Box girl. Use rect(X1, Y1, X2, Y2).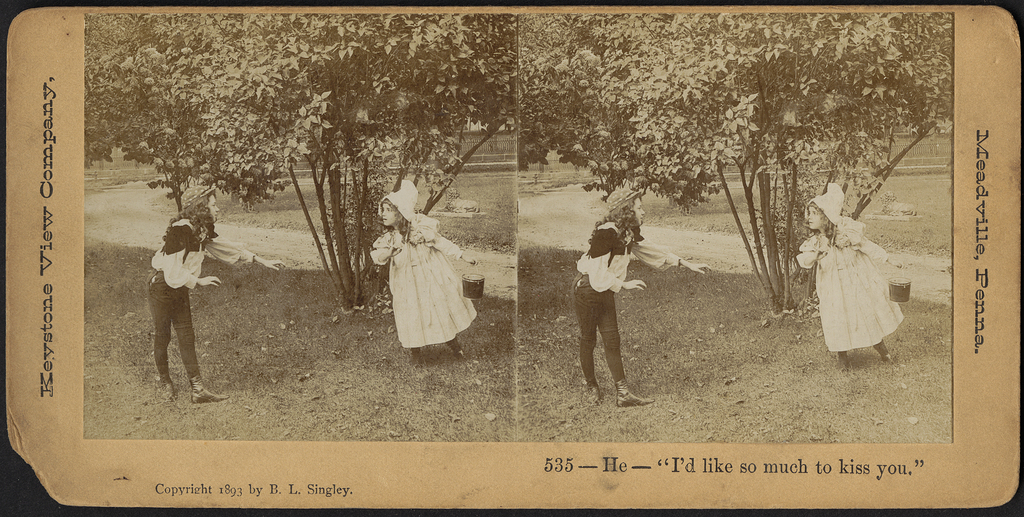
rect(578, 194, 641, 394).
